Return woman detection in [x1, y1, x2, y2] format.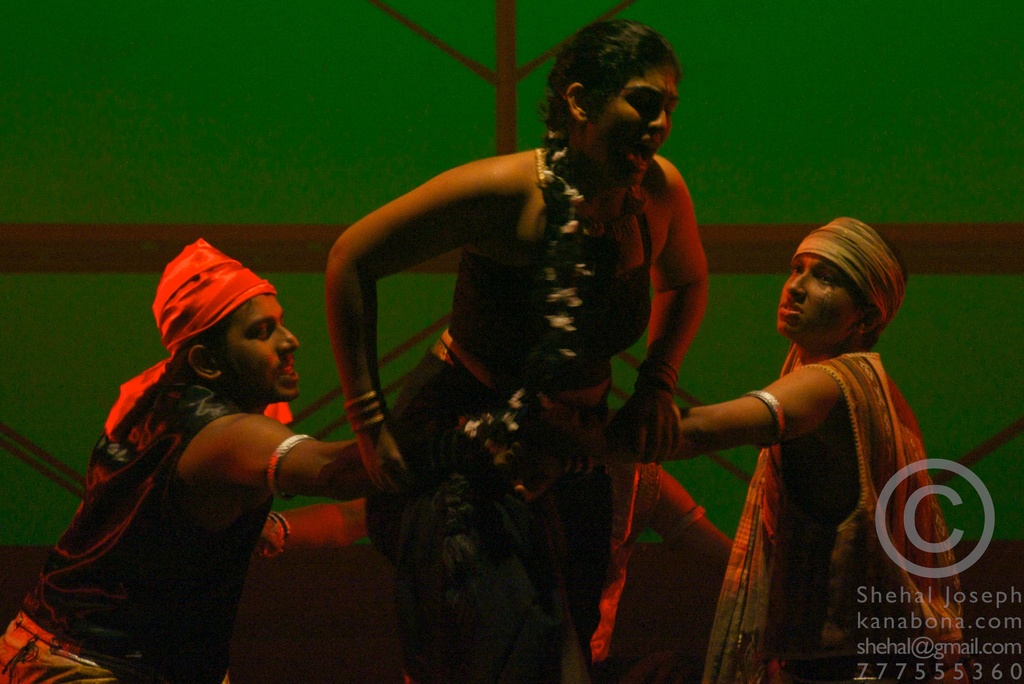
[324, 11, 711, 683].
